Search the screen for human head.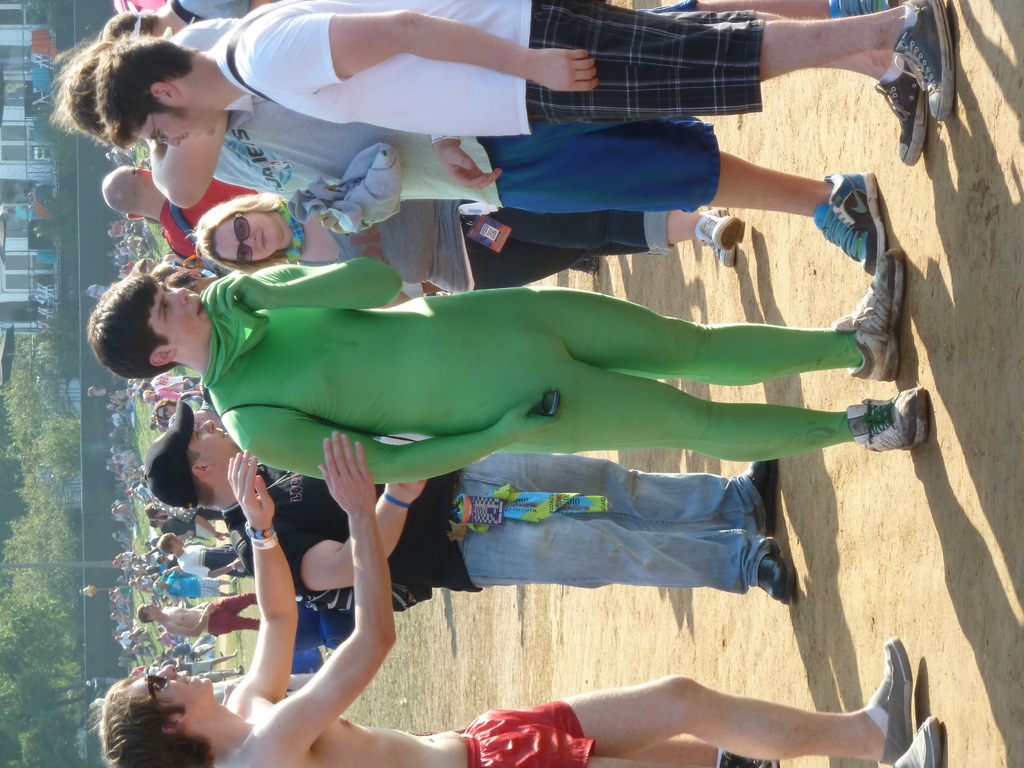
Found at 150:516:169:531.
